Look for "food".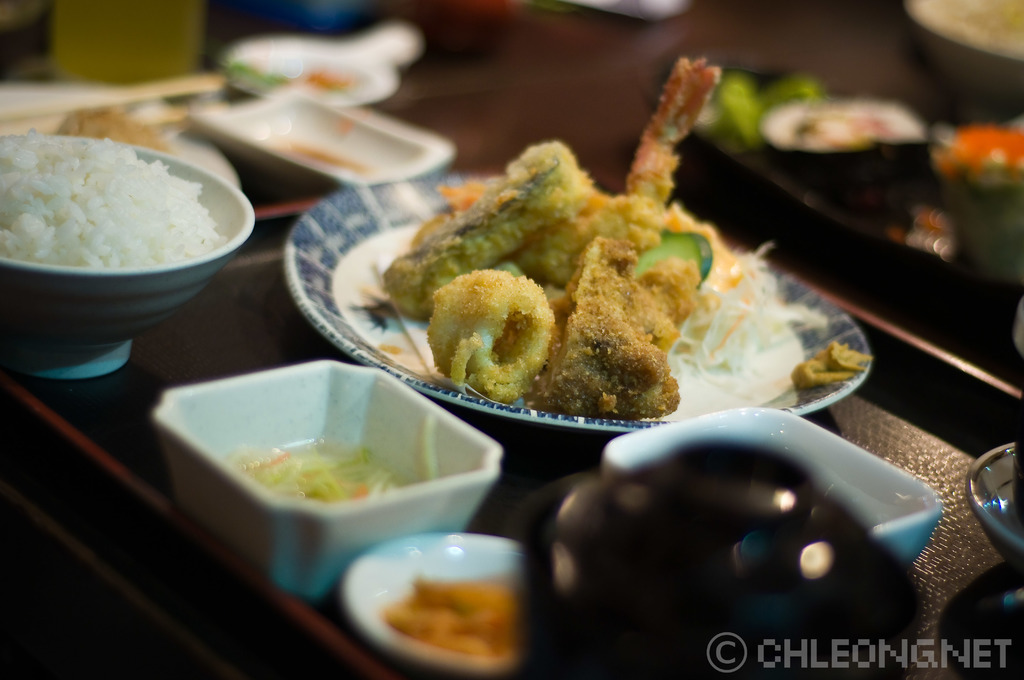
Found: select_region(224, 408, 442, 505).
